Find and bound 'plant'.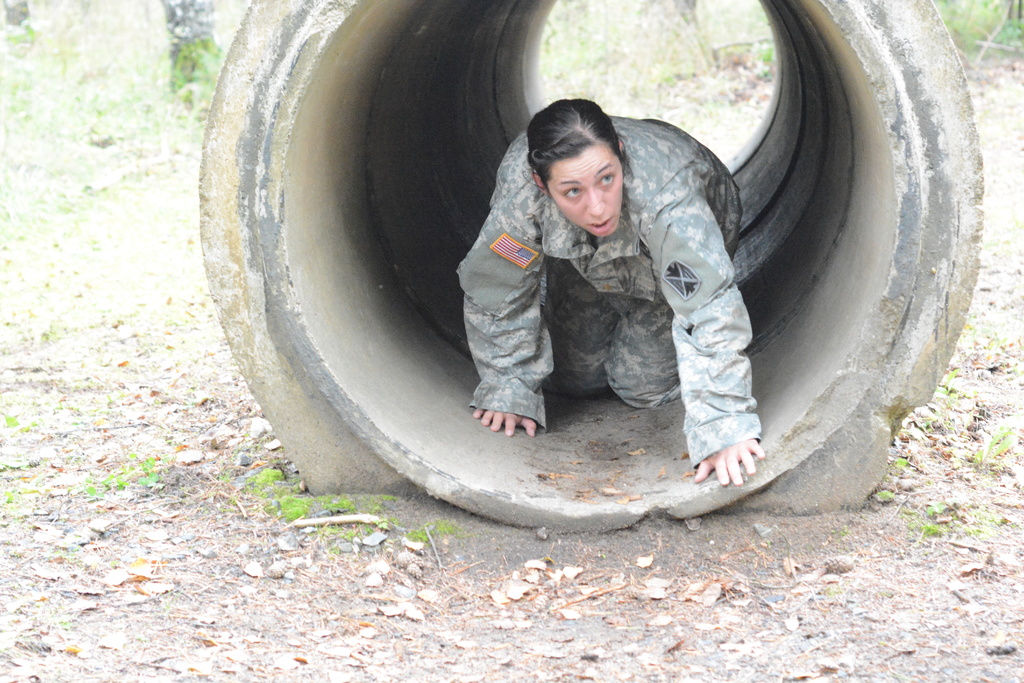
Bound: 929 368 960 411.
